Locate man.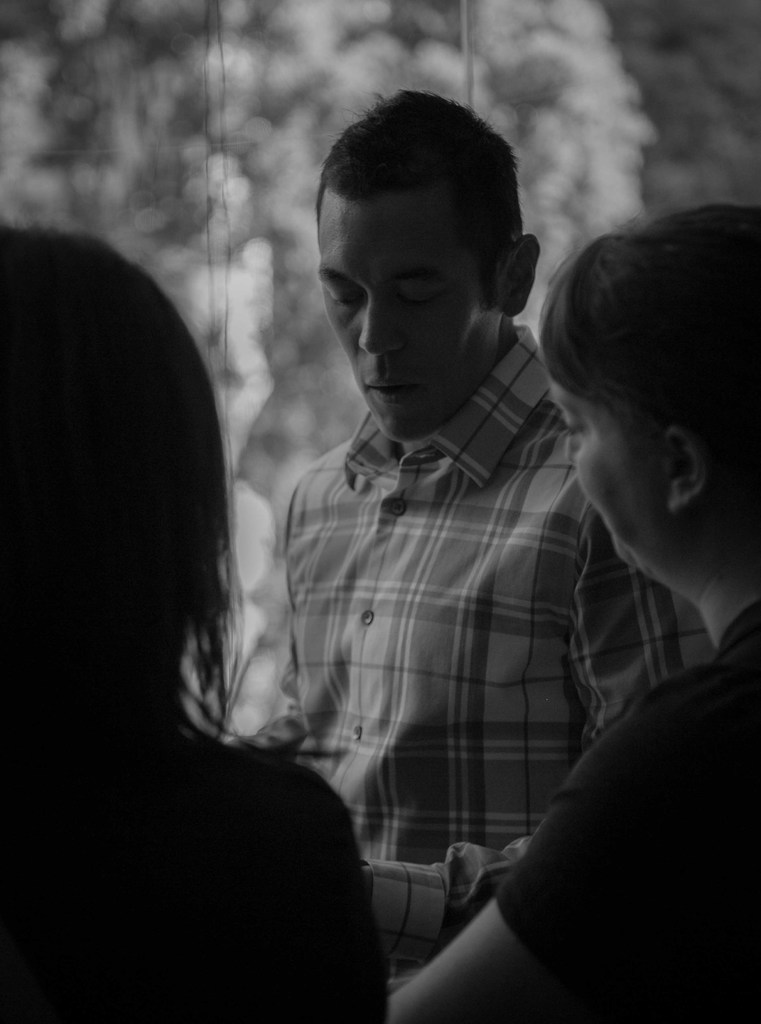
Bounding box: [left=147, top=102, right=701, bottom=983].
